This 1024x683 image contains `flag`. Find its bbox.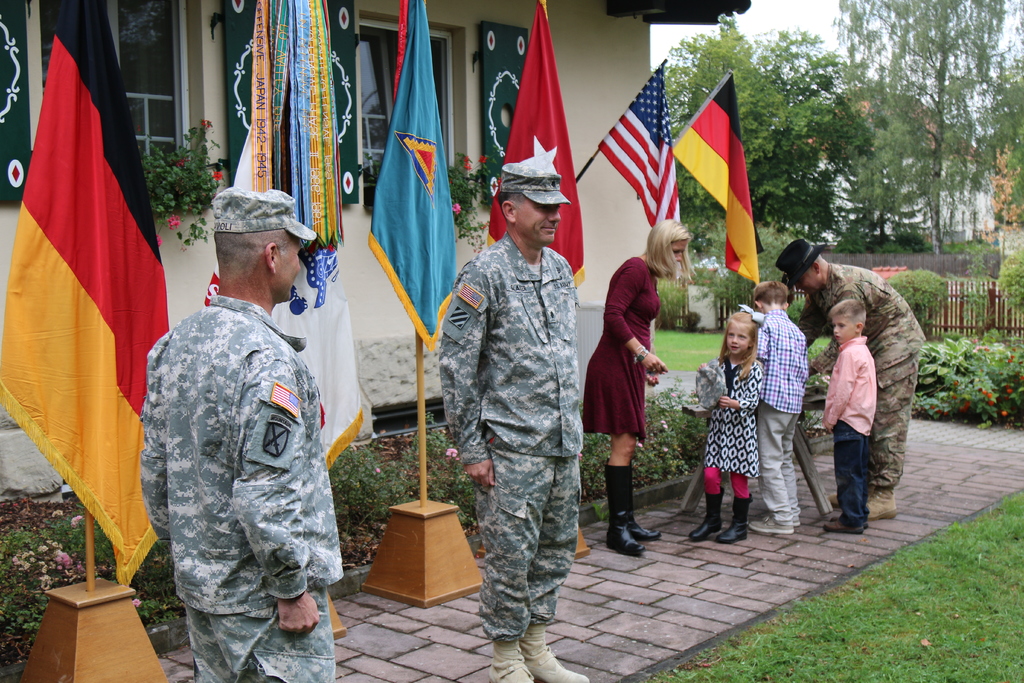
x1=483, y1=0, x2=588, y2=286.
